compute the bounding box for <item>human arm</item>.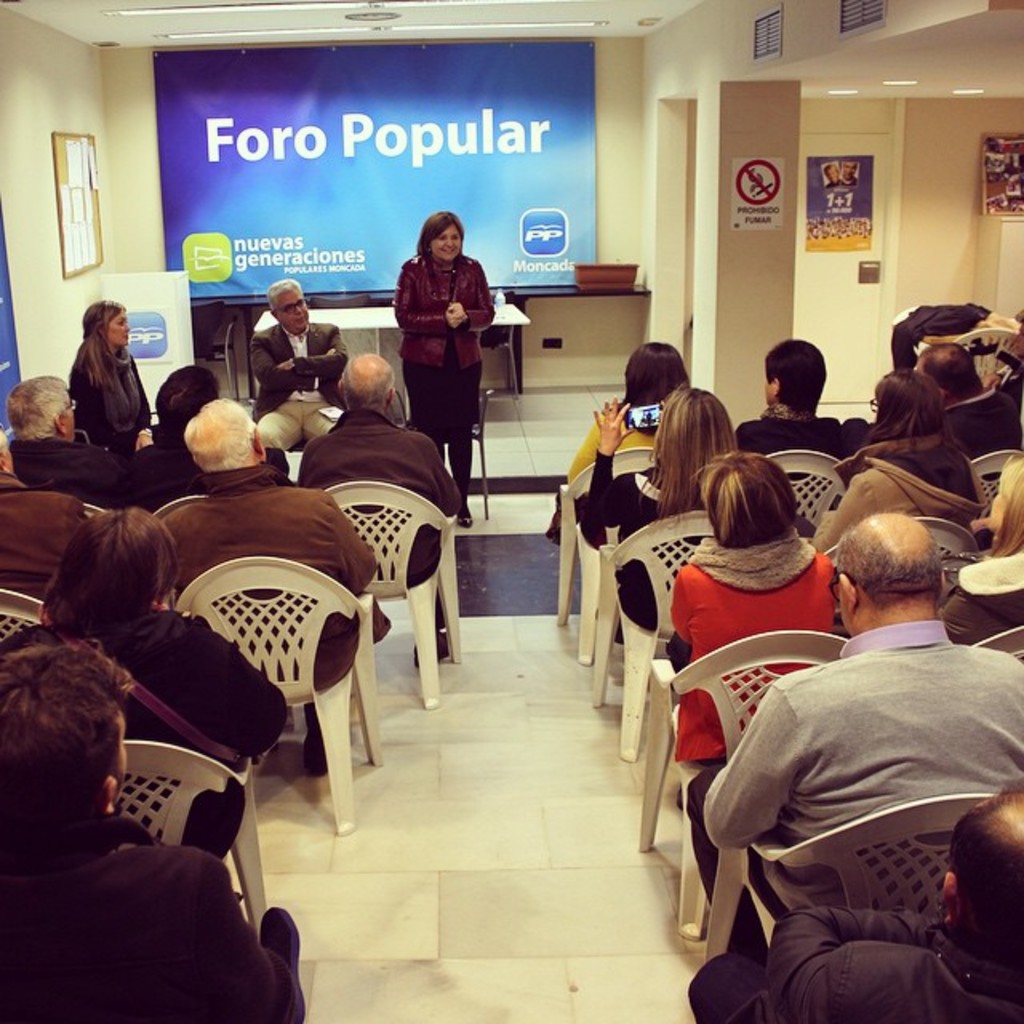
{"left": 130, "top": 357, "right": 158, "bottom": 453}.
